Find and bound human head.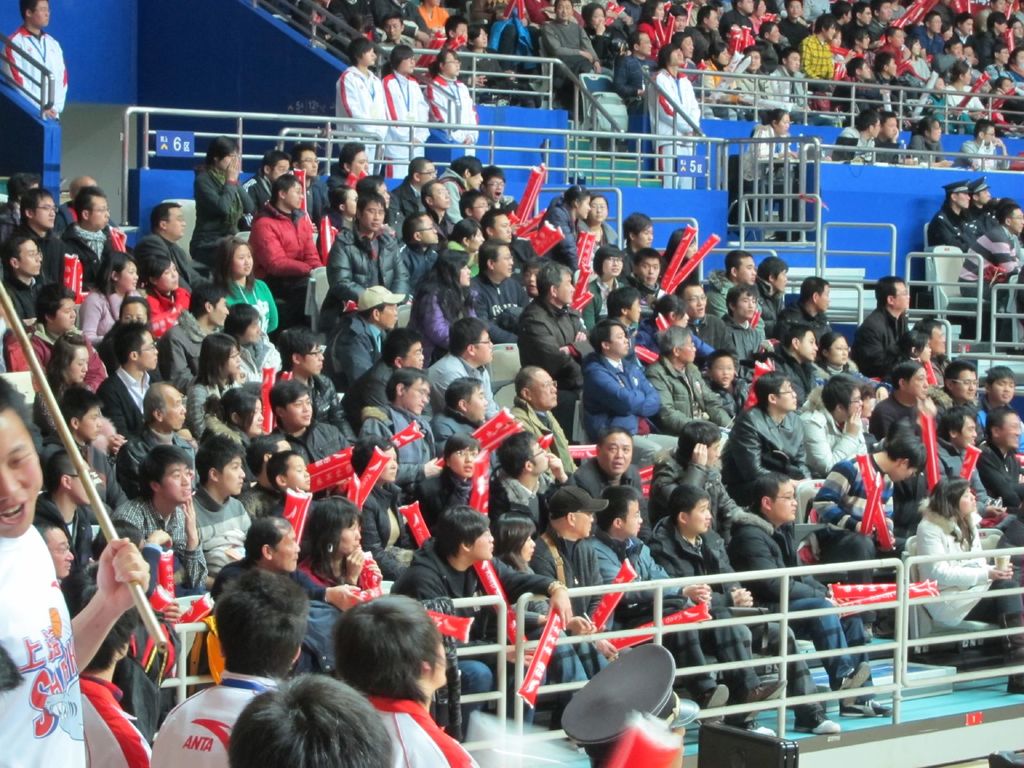
Bound: select_region(587, 322, 632, 360).
